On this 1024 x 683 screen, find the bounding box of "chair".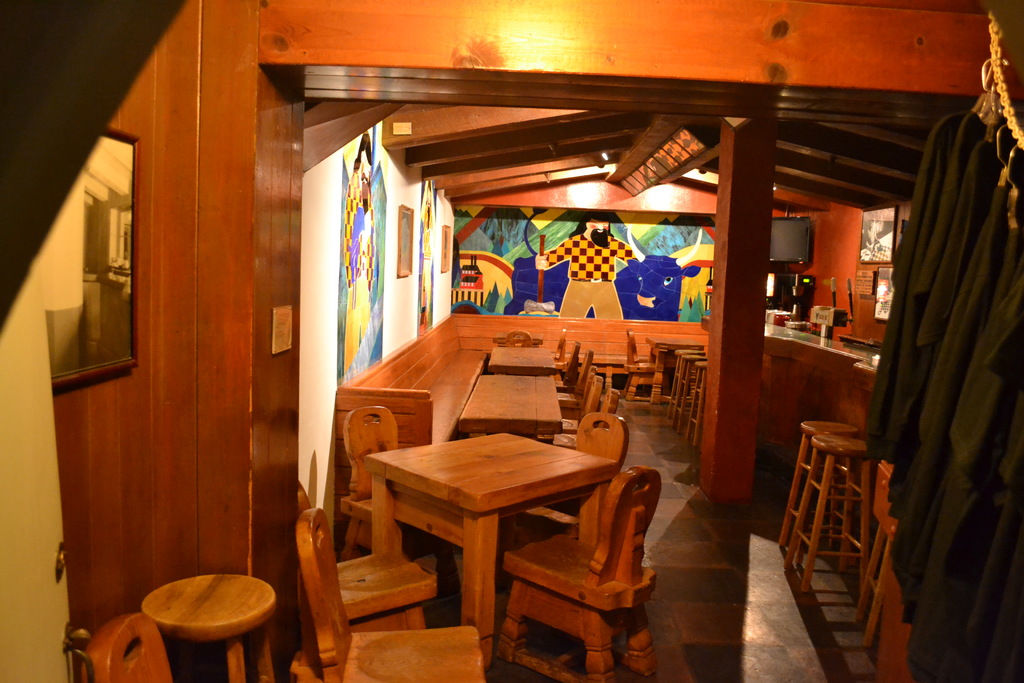
Bounding box: <region>620, 325, 659, 399</region>.
